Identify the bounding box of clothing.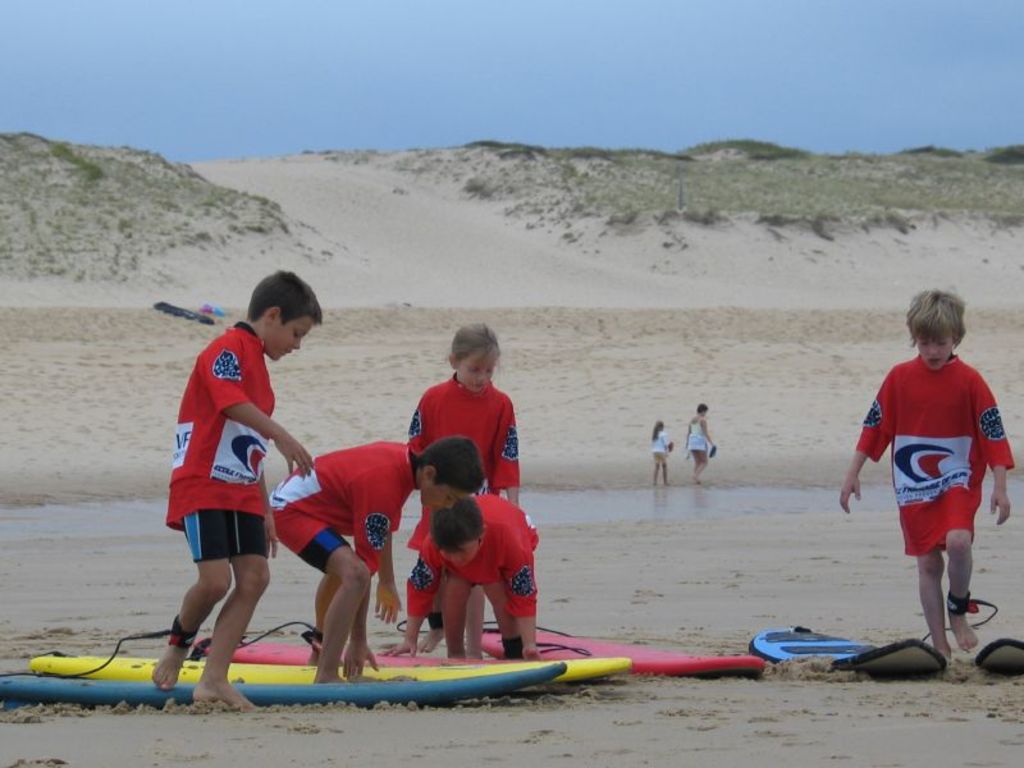
l=650, t=426, r=678, b=458.
